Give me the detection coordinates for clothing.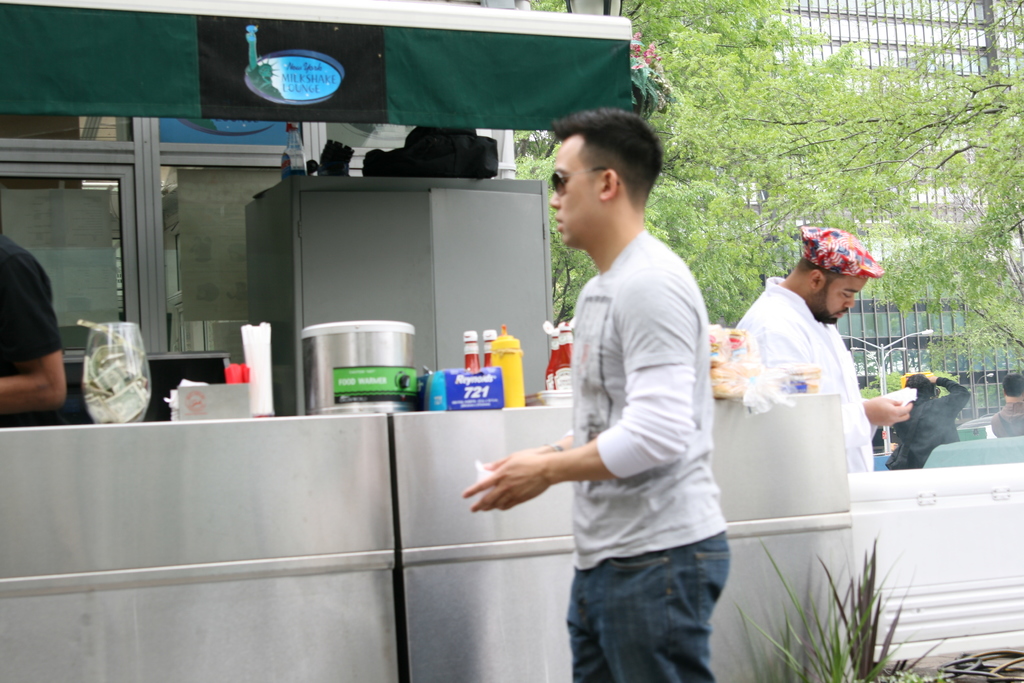
Rect(734, 286, 874, 475).
